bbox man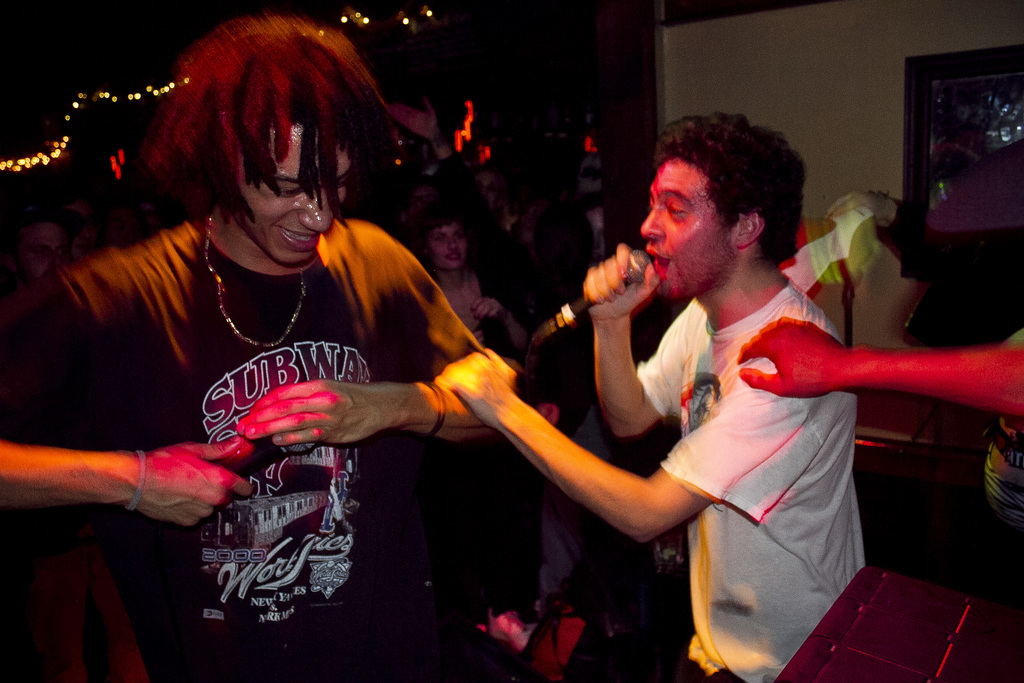
[left=430, top=114, right=904, bottom=682]
